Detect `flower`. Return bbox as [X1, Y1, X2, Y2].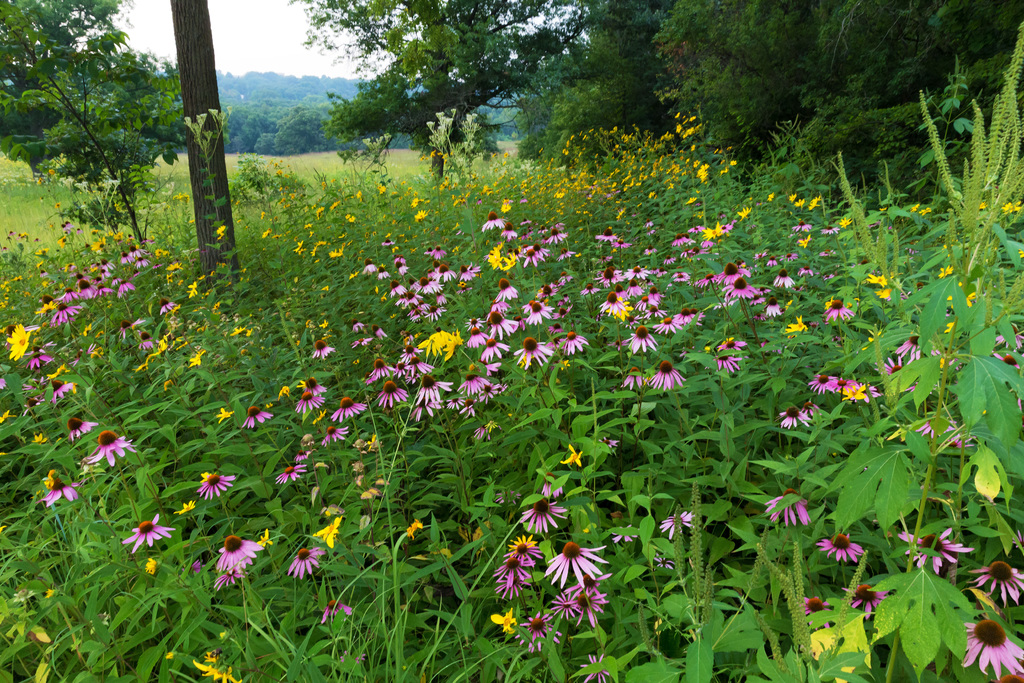
[84, 428, 137, 466].
